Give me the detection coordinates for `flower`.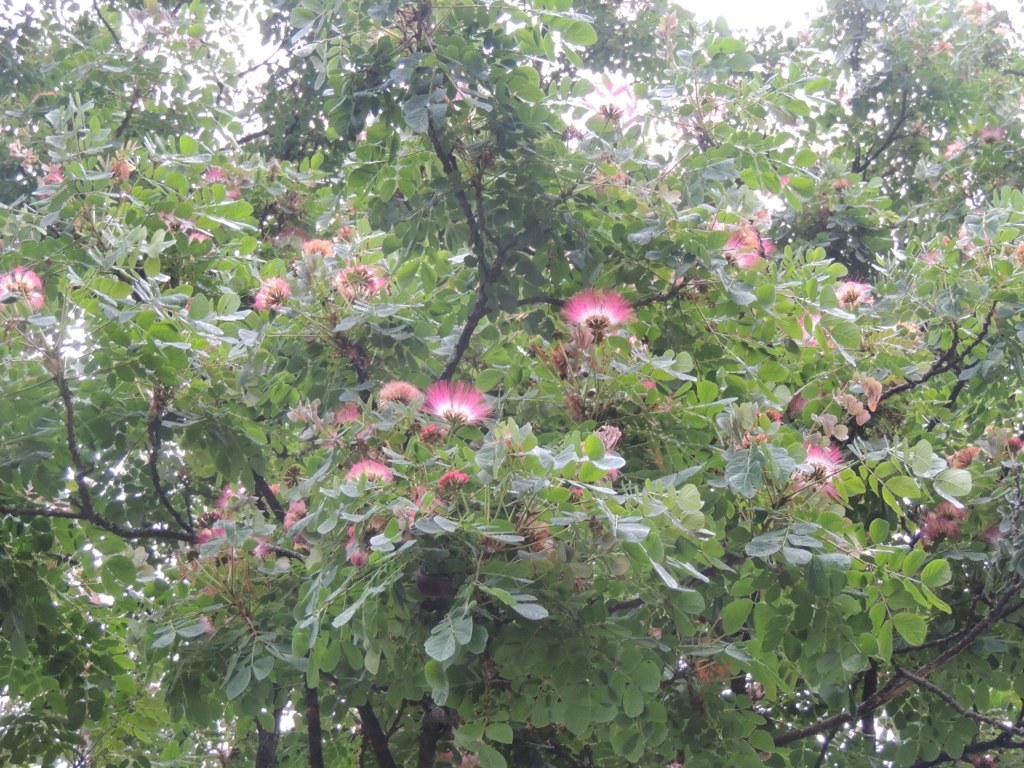
box=[720, 218, 779, 269].
